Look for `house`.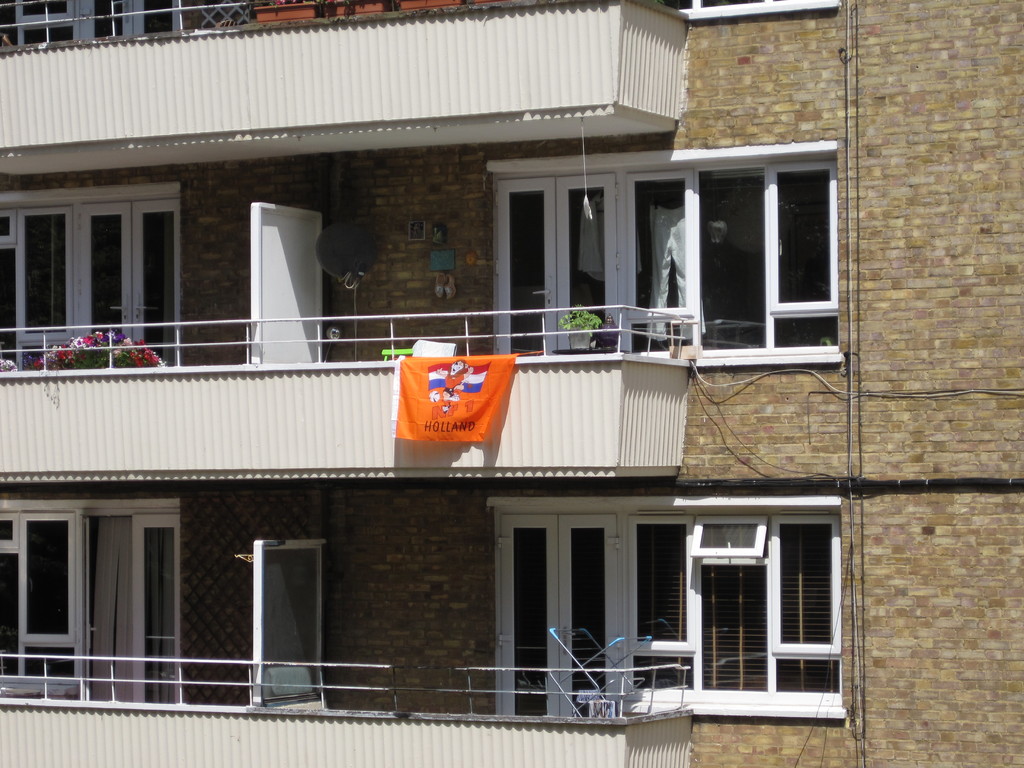
Found: (0, 0, 1023, 767).
